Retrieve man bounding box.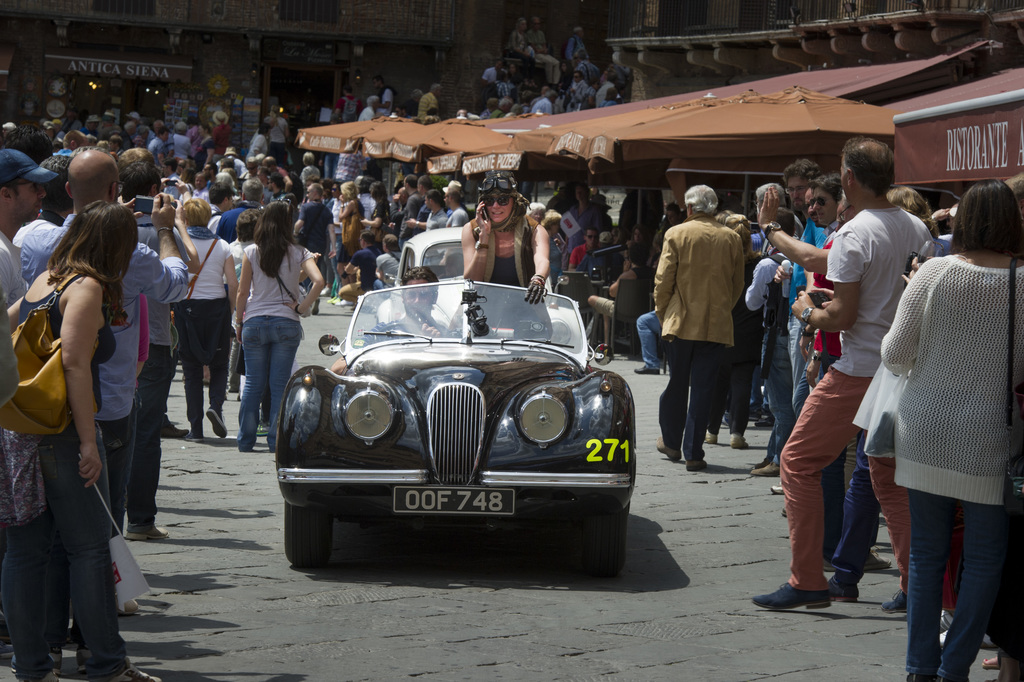
Bounding box: l=102, t=108, r=123, b=127.
